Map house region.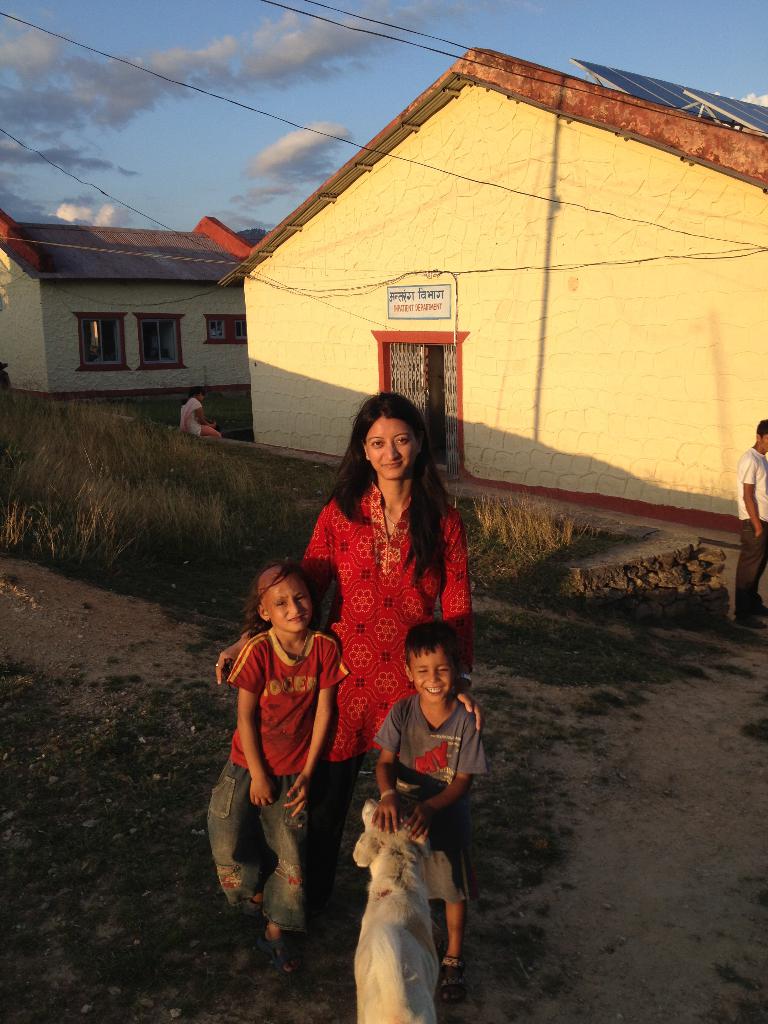
Mapped to {"left": 0, "top": 211, "right": 275, "bottom": 422}.
